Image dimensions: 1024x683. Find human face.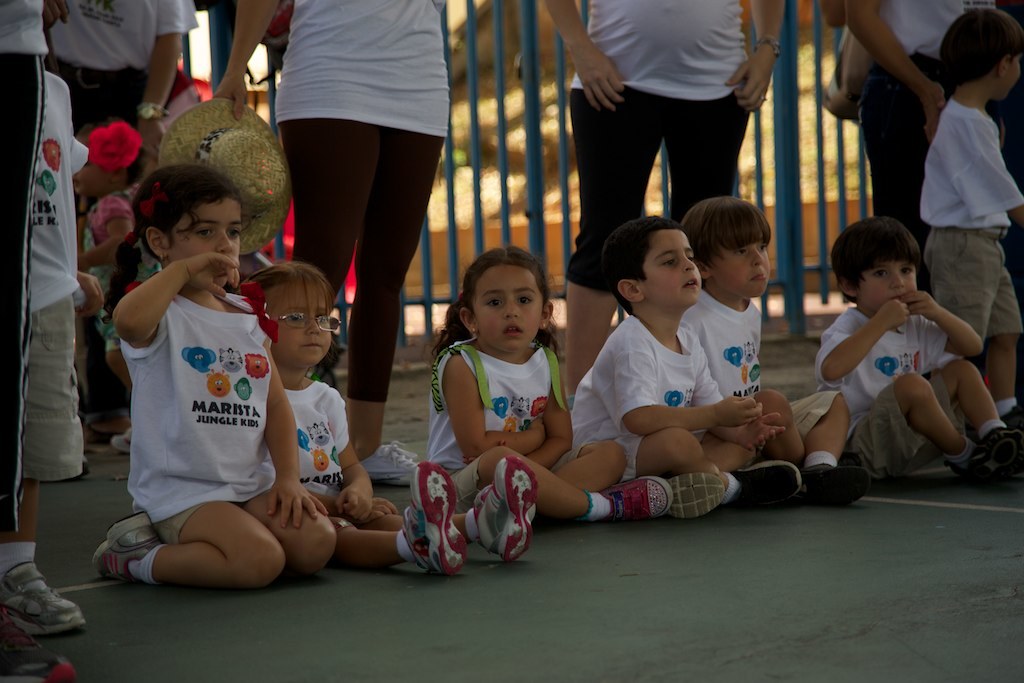
{"left": 469, "top": 262, "right": 545, "bottom": 353}.
